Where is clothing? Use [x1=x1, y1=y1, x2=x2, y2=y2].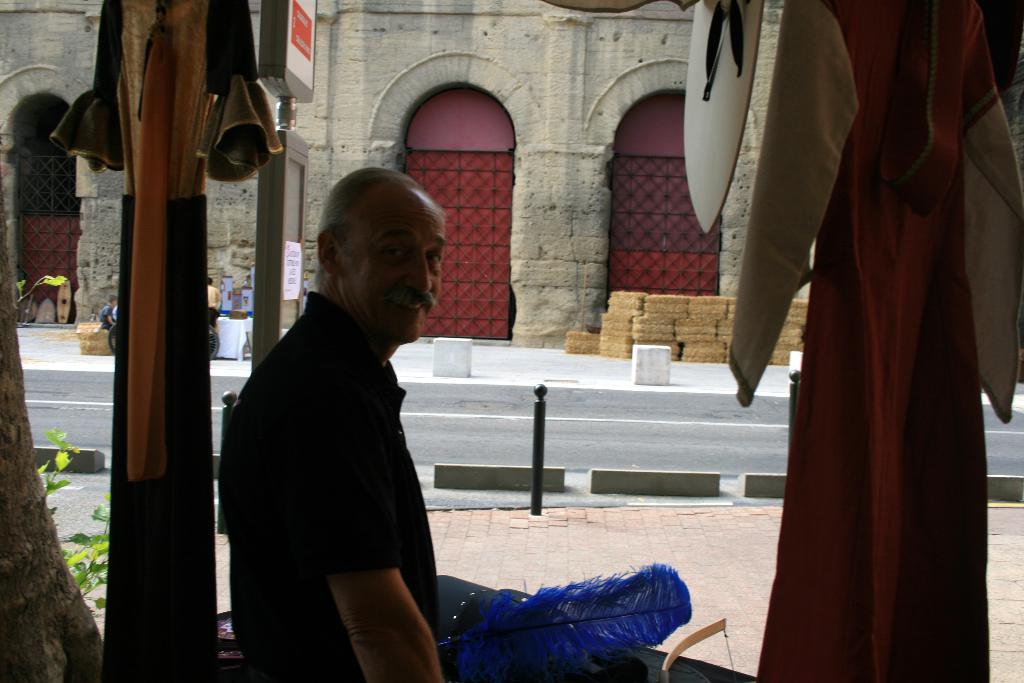
[x1=222, y1=294, x2=440, y2=682].
